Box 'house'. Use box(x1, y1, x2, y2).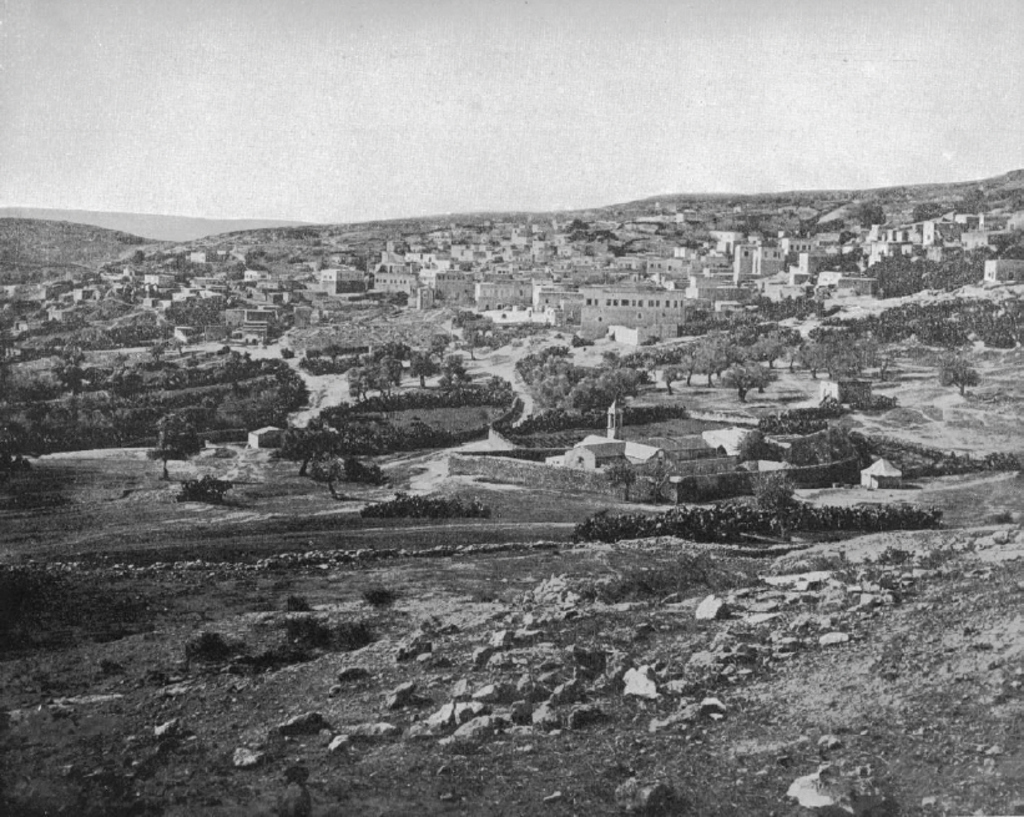
box(551, 233, 568, 243).
